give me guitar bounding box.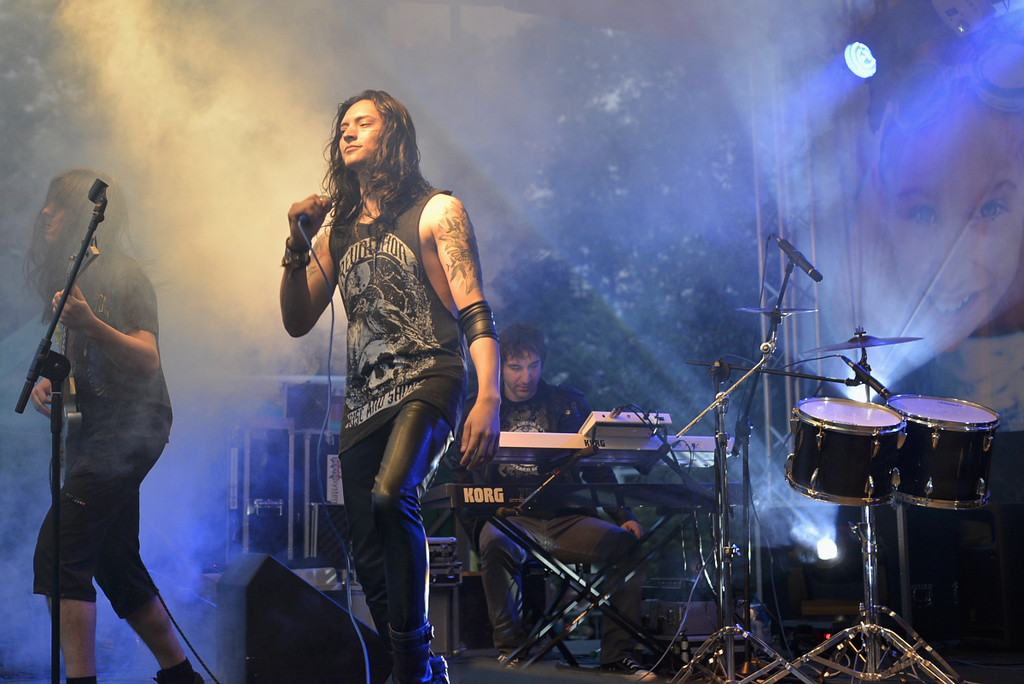
(41,241,96,482).
